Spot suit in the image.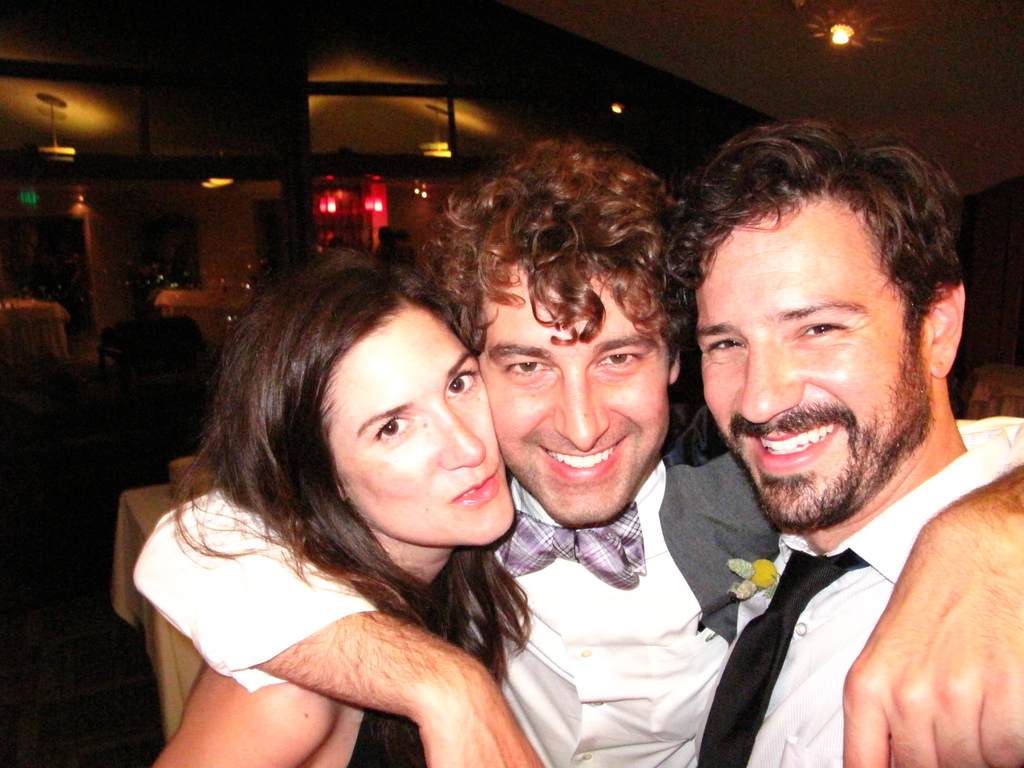
suit found at l=129, t=406, r=1023, b=767.
